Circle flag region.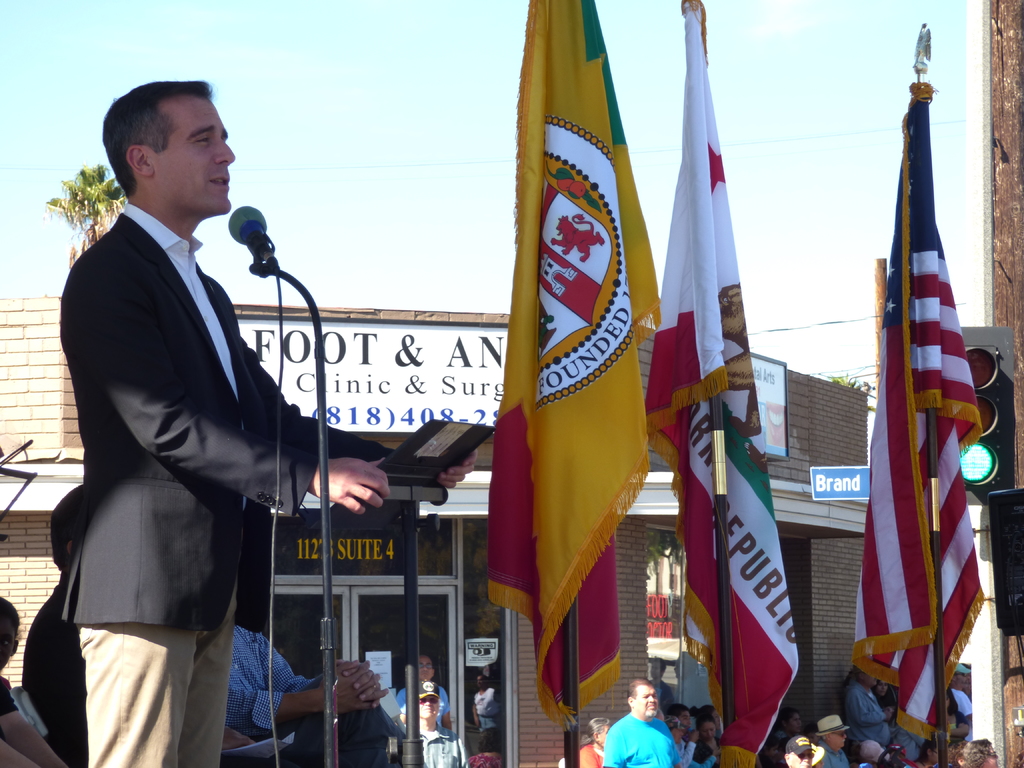
Region: 858:83:997:749.
